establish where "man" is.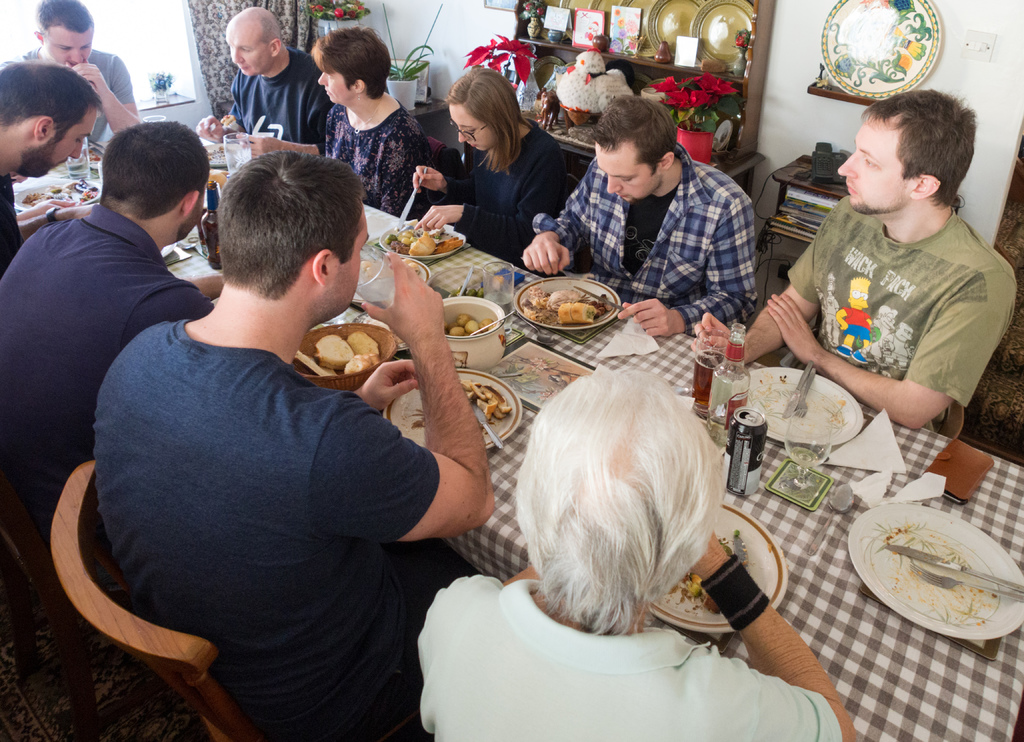
Established at x1=0 y1=0 x2=138 y2=143.
